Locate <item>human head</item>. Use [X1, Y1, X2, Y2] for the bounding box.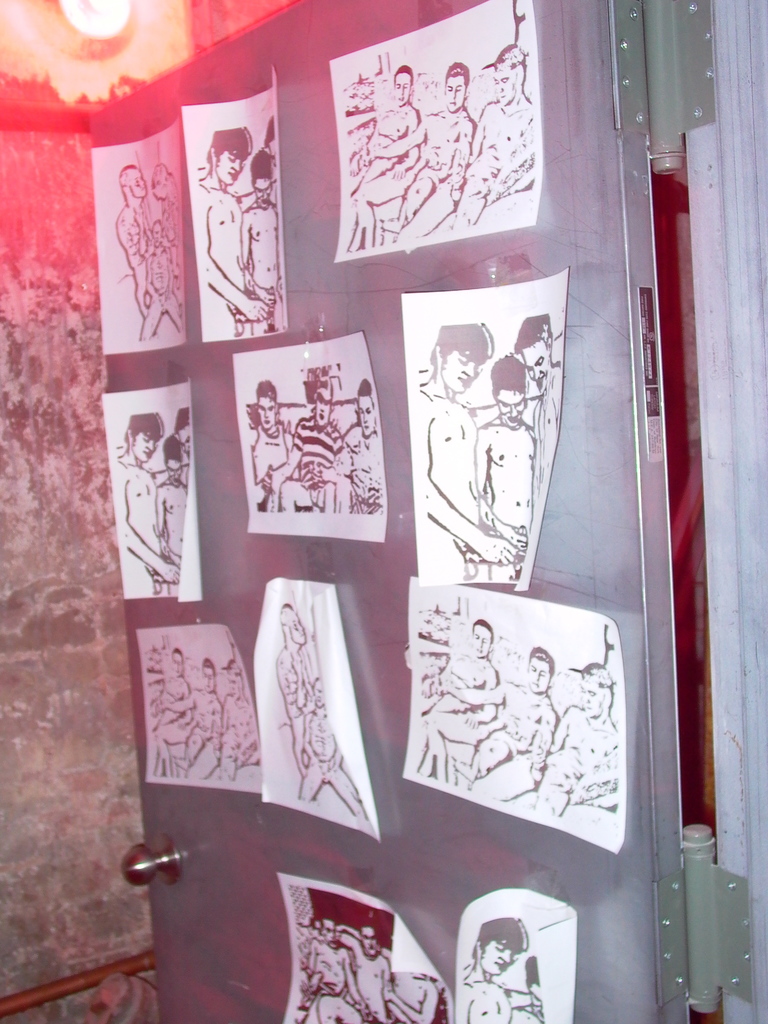
[250, 151, 272, 209].
